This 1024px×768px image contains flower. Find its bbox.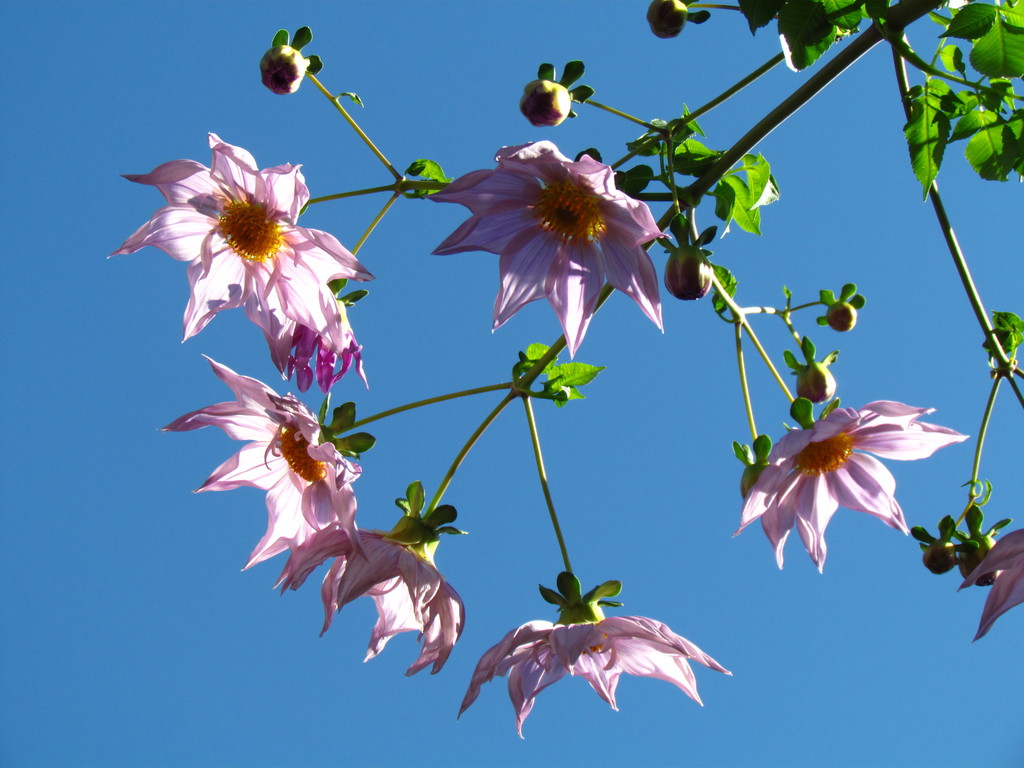
<box>954,527,1023,643</box>.
